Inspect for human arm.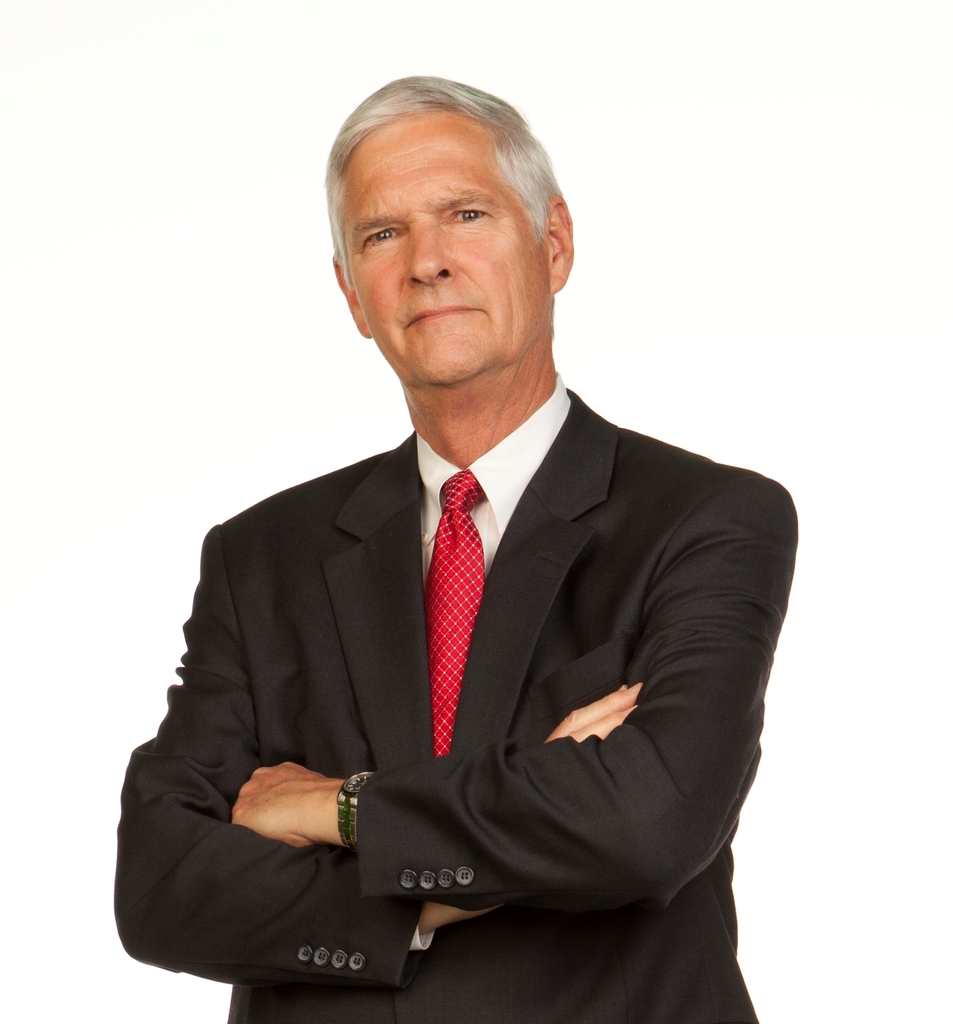
Inspection: crop(149, 698, 407, 955).
